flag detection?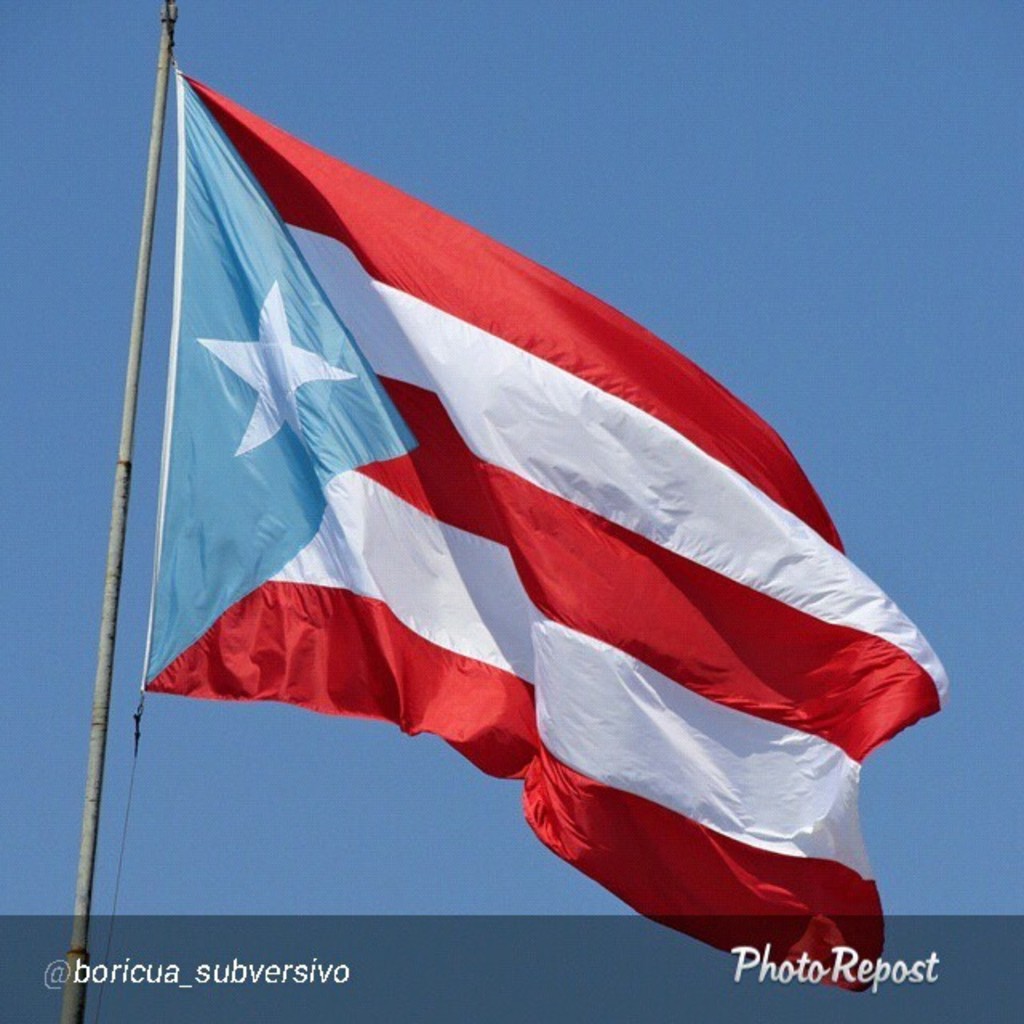
<bbox>96, 30, 949, 946</bbox>
